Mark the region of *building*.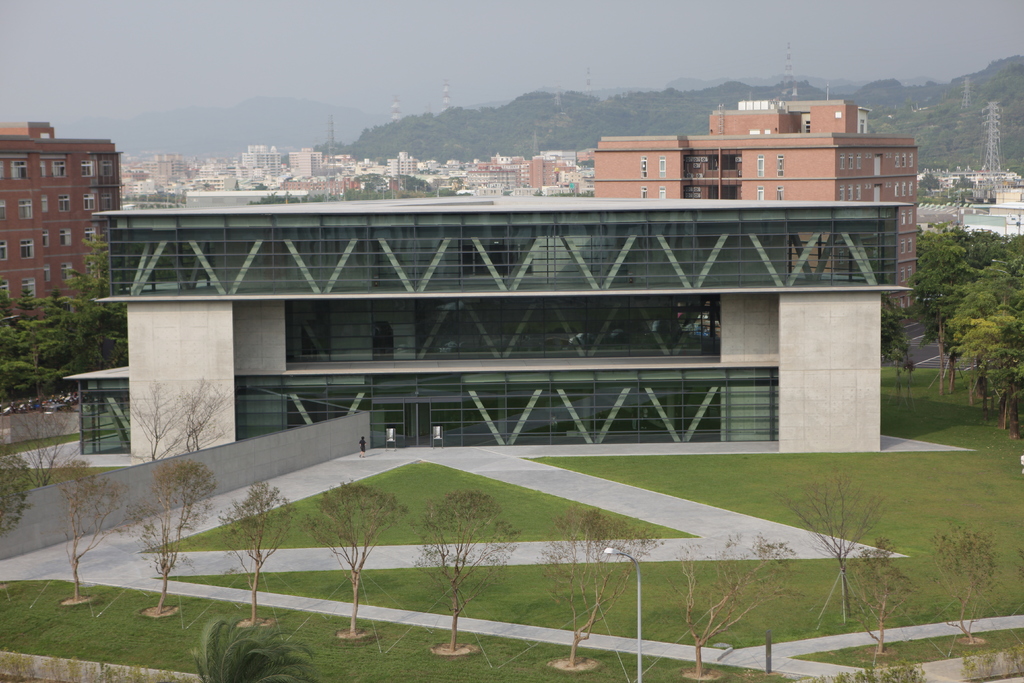
Region: bbox(0, 118, 122, 331).
